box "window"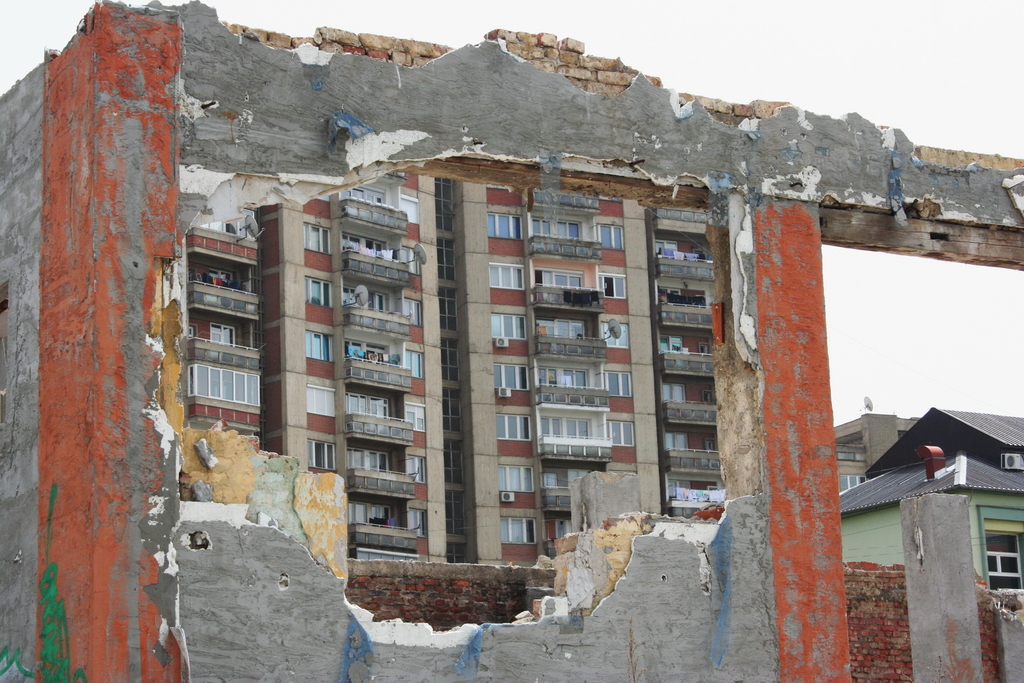
(607, 373, 630, 396)
